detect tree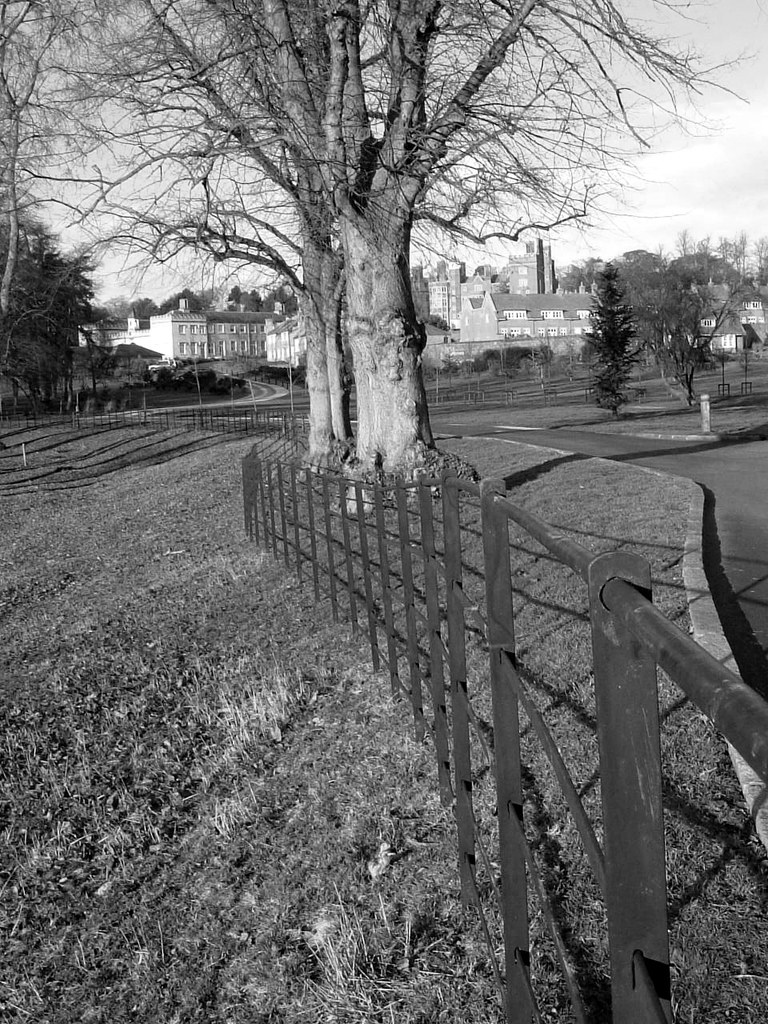
[0, 0, 763, 518]
